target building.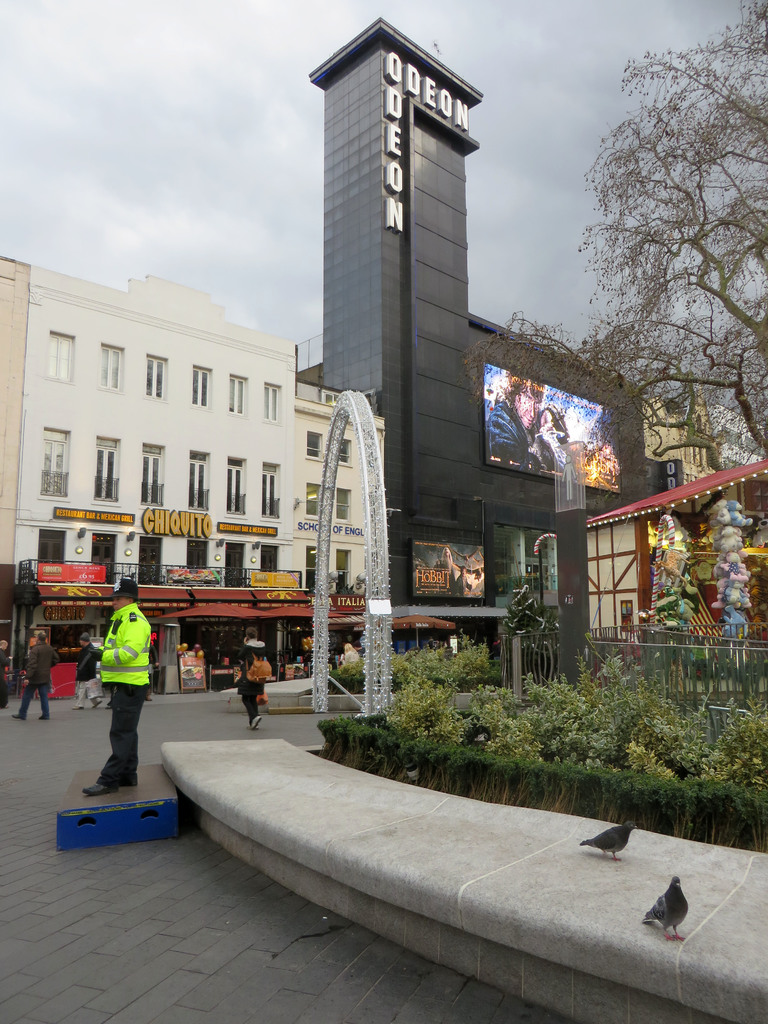
Target region: <box>300,15,678,678</box>.
